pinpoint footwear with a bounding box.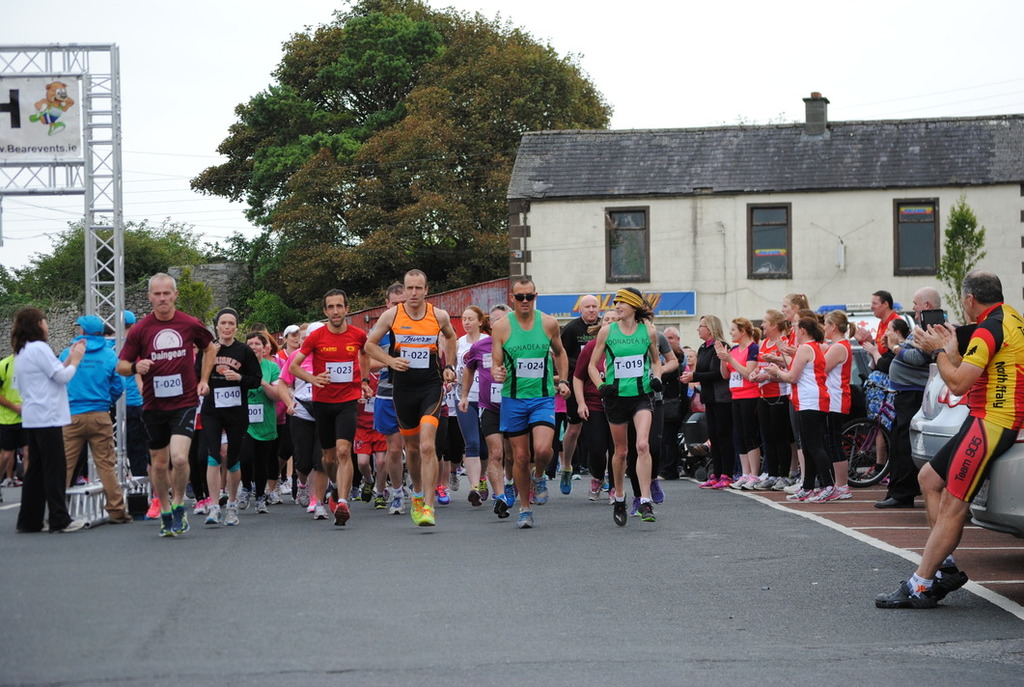
[468,485,483,509].
